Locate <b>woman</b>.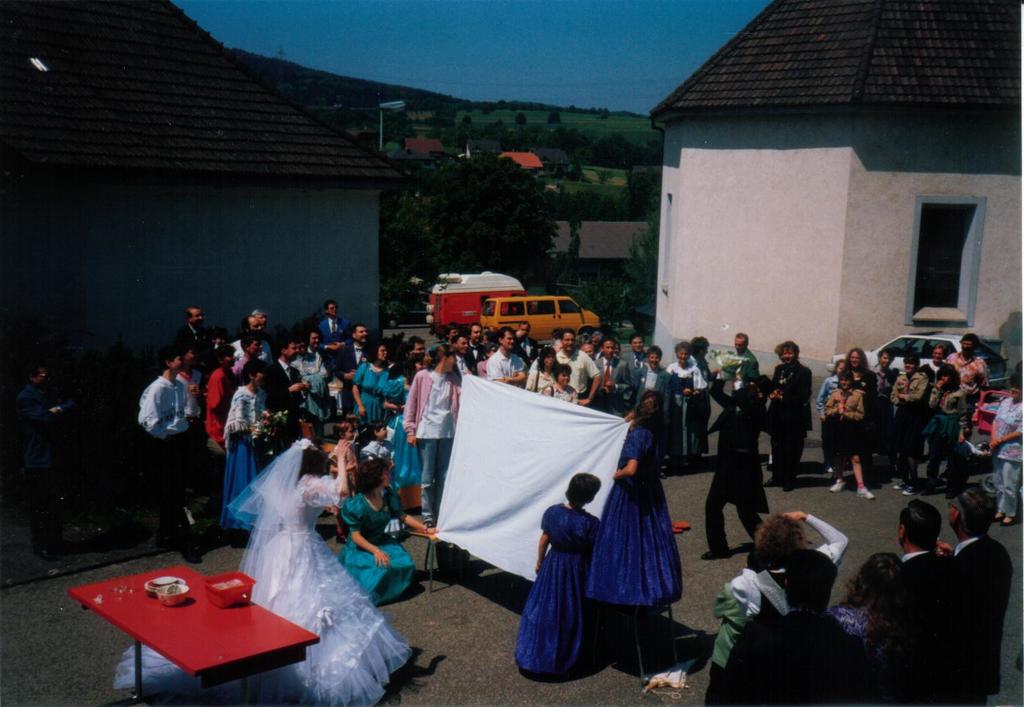
Bounding box: <region>543, 366, 580, 408</region>.
